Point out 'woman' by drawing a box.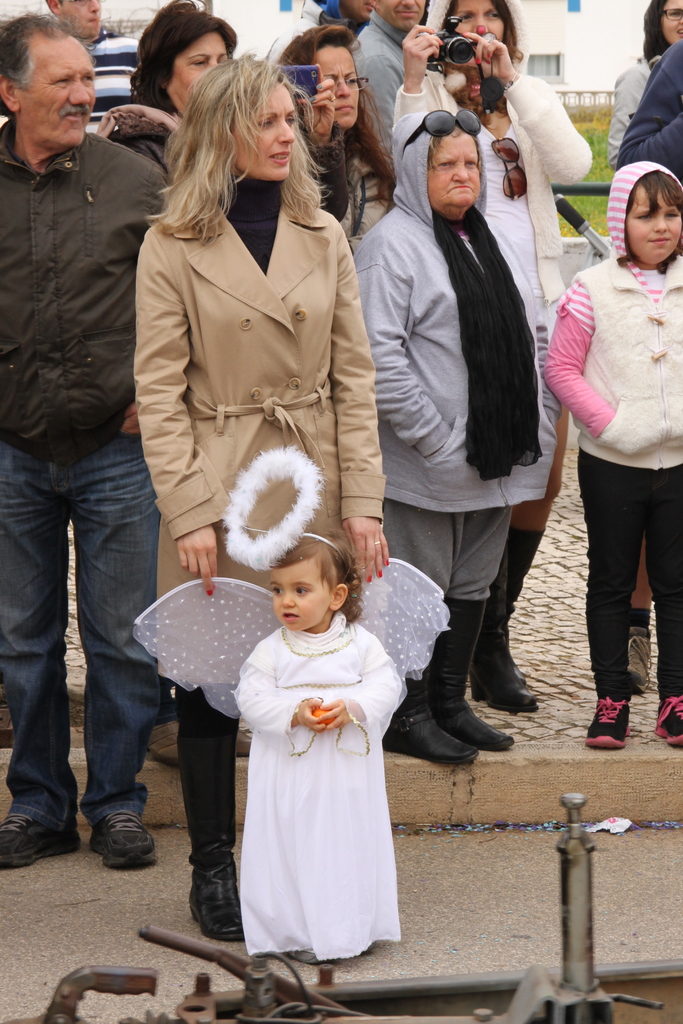
[95, 0, 354, 767].
